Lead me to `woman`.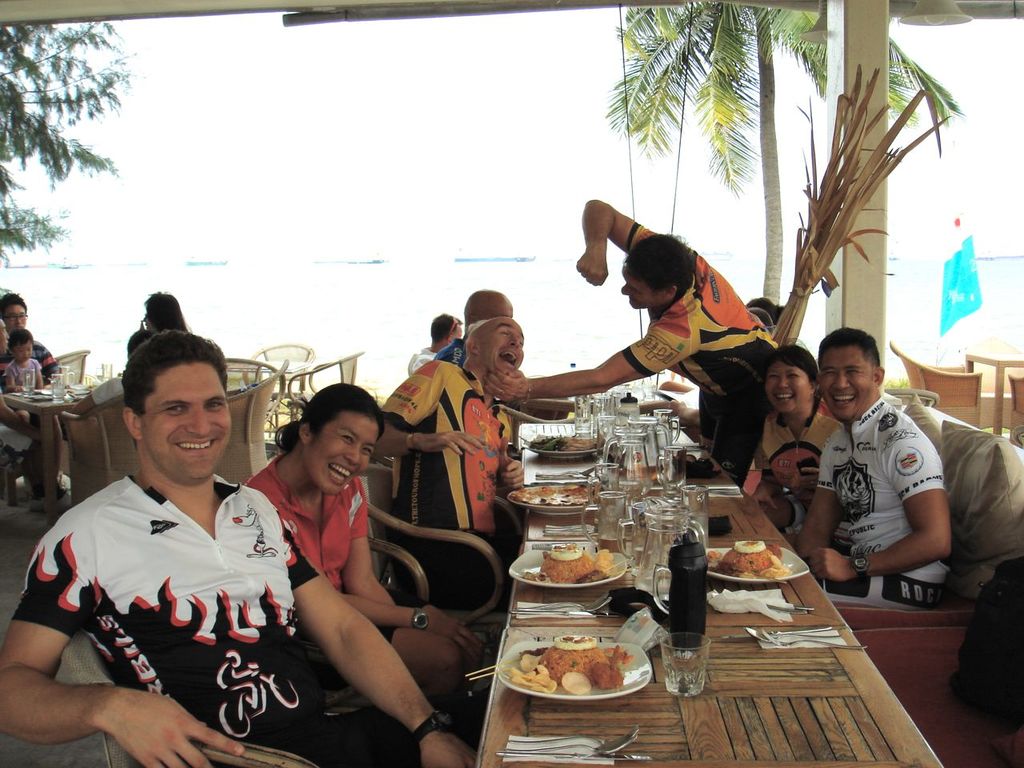
Lead to region(141, 287, 186, 334).
